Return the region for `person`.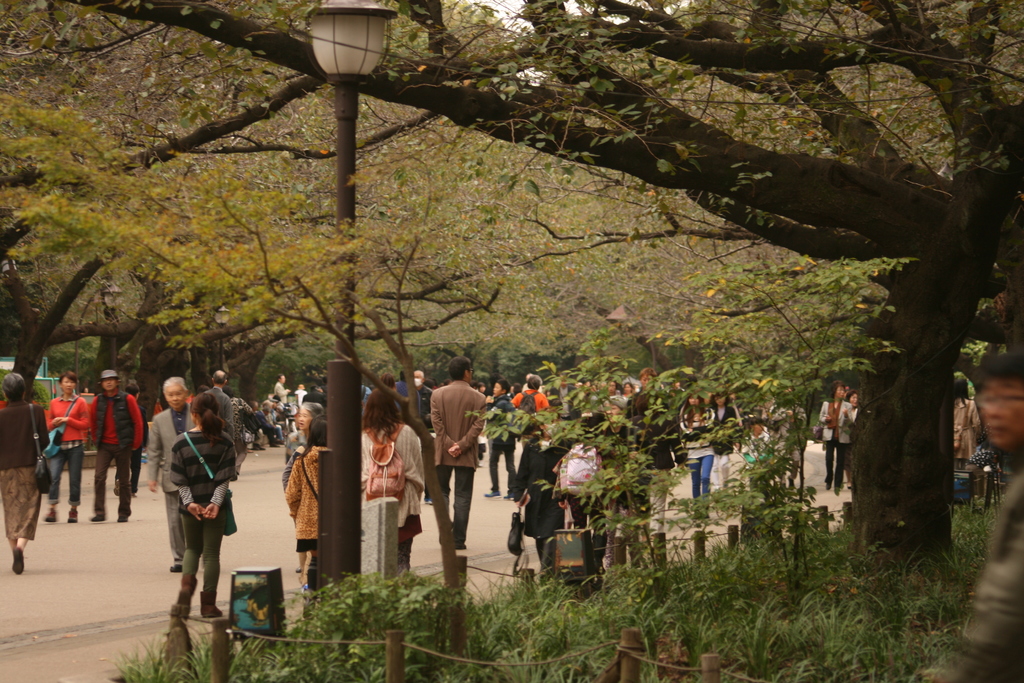
box(285, 409, 330, 595).
